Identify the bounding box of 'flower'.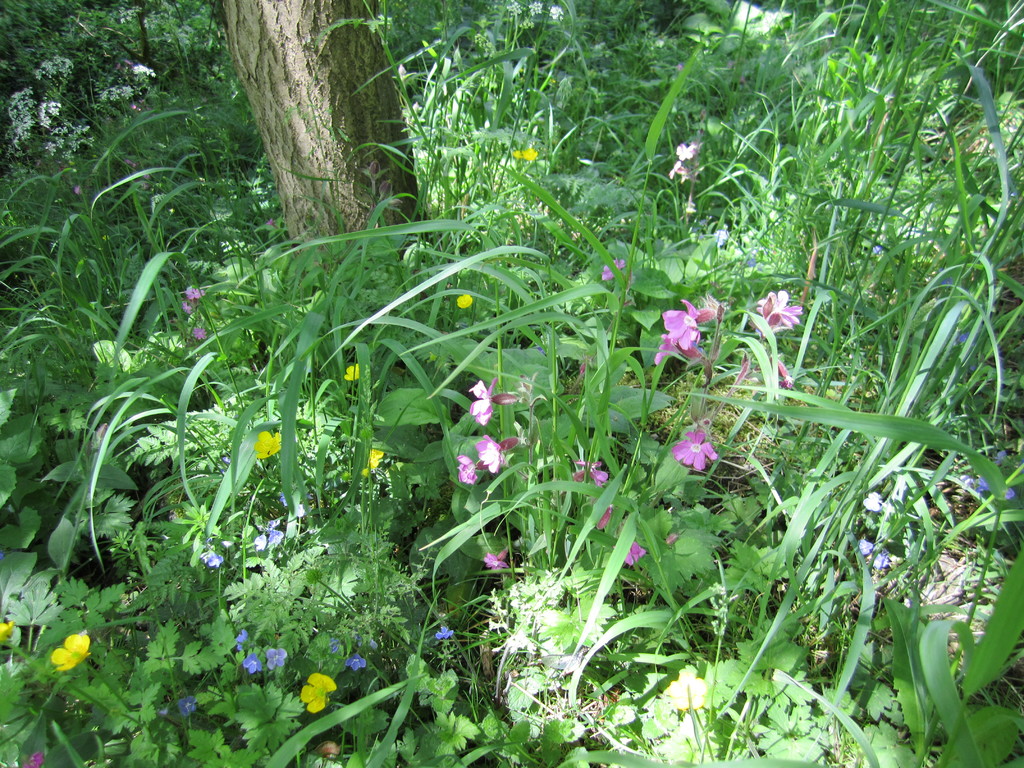
BBox(713, 225, 724, 245).
